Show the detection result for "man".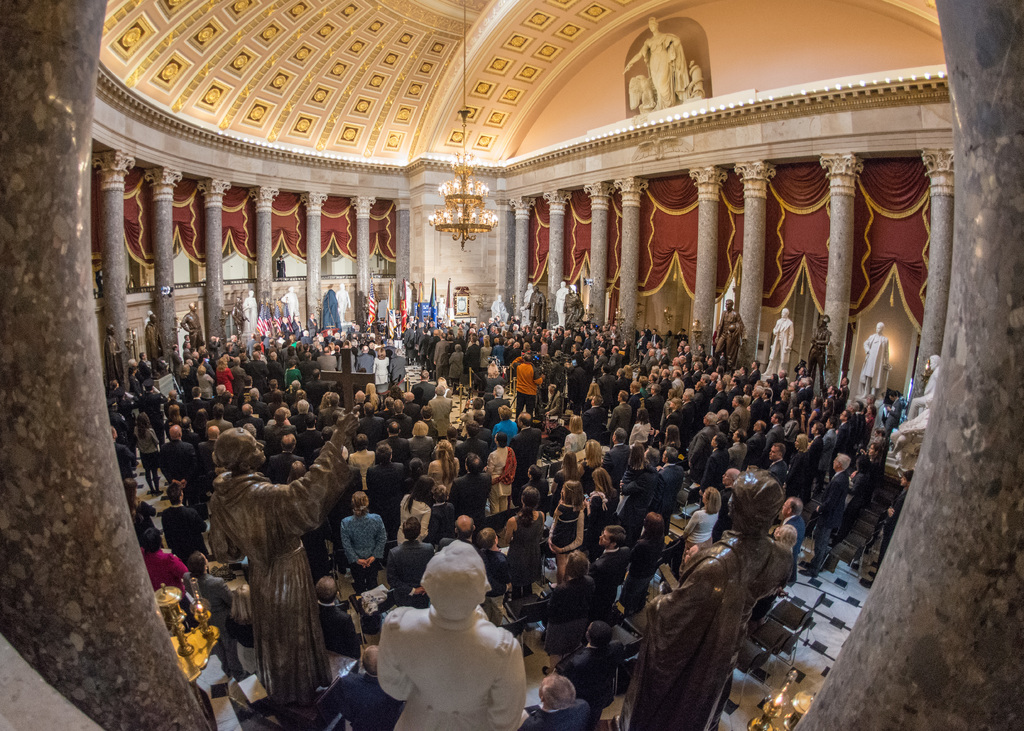
<region>503, 336, 515, 363</region>.
